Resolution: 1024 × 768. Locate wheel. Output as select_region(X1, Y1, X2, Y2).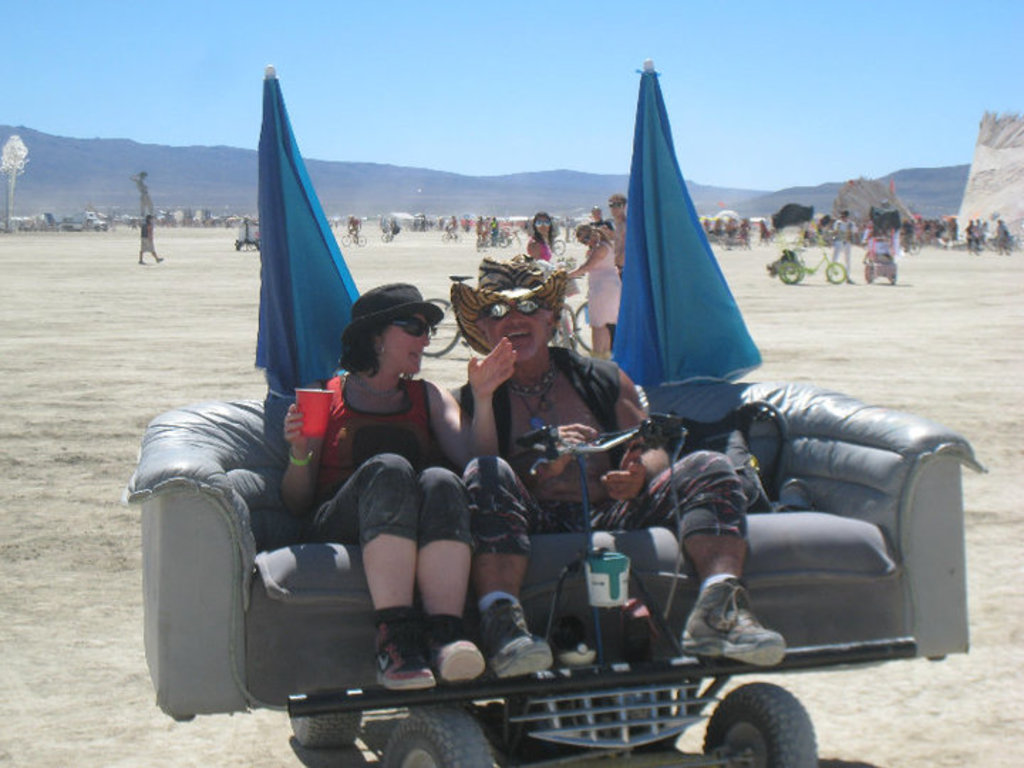
select_region(862, 263, 875, 280).
